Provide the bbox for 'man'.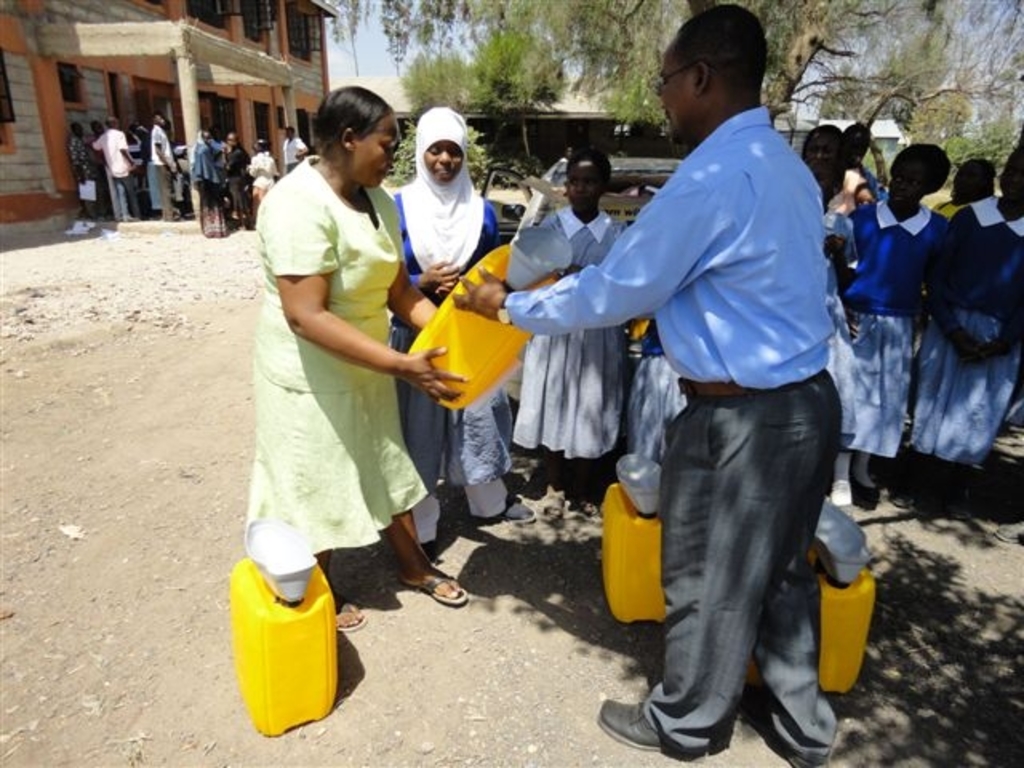
select_region(568, 42, 866, 754).
